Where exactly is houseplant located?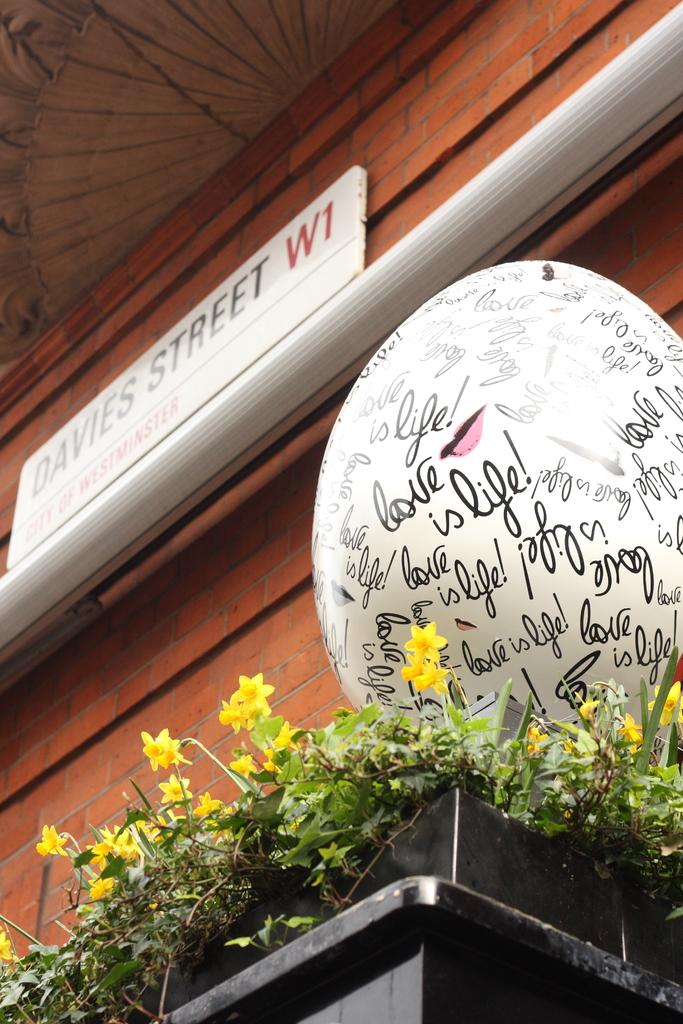
Its bounding box is x1=0 y1=614 x2=682 y2=1023.
